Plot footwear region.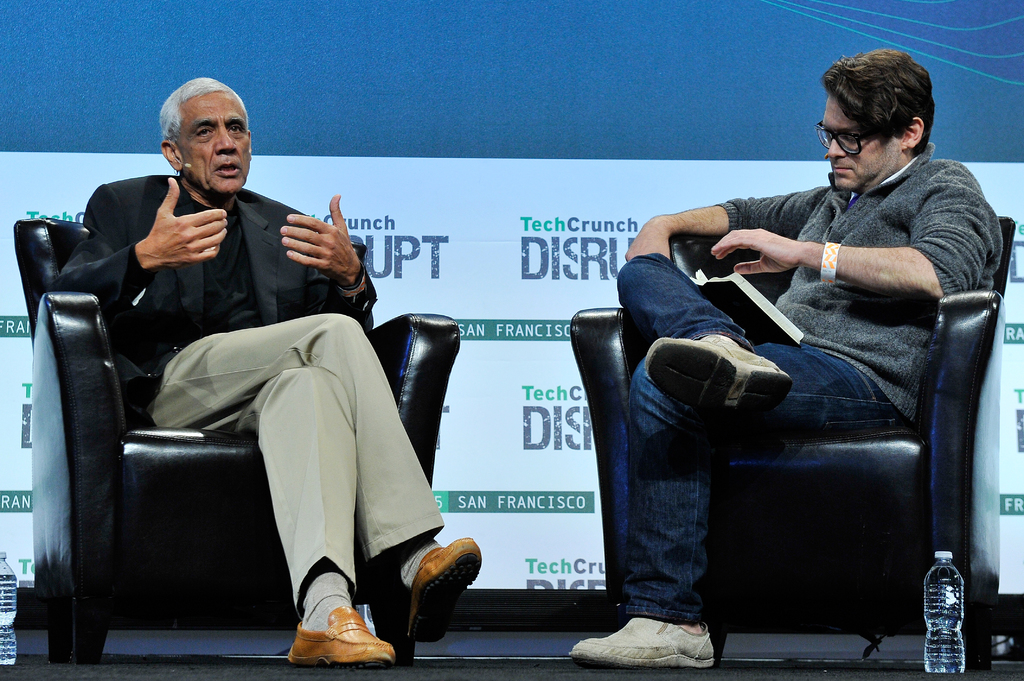
Plotted at 406,534,486,638.
